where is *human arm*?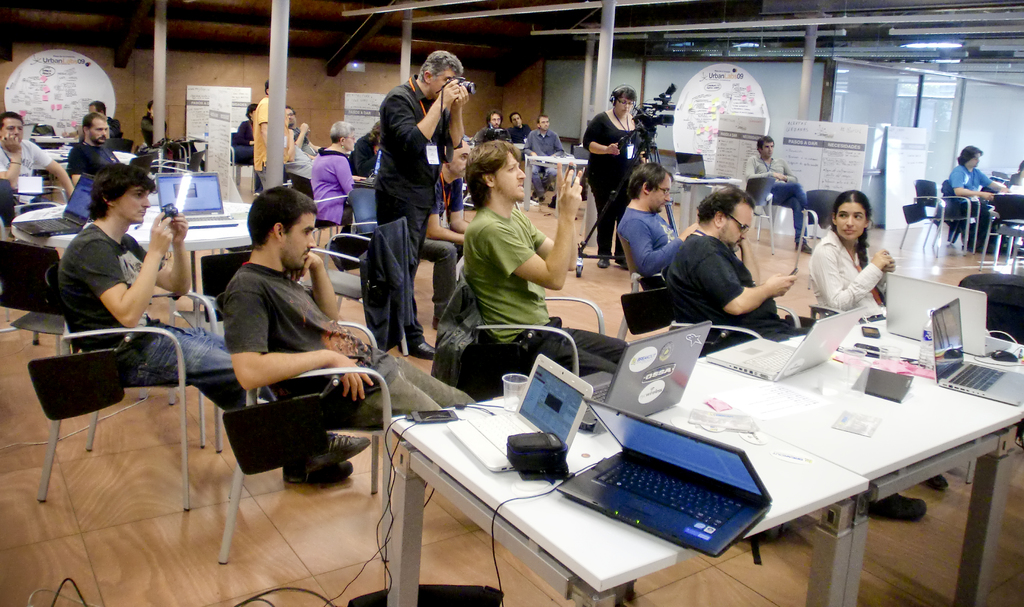
(0,127,28,191).
